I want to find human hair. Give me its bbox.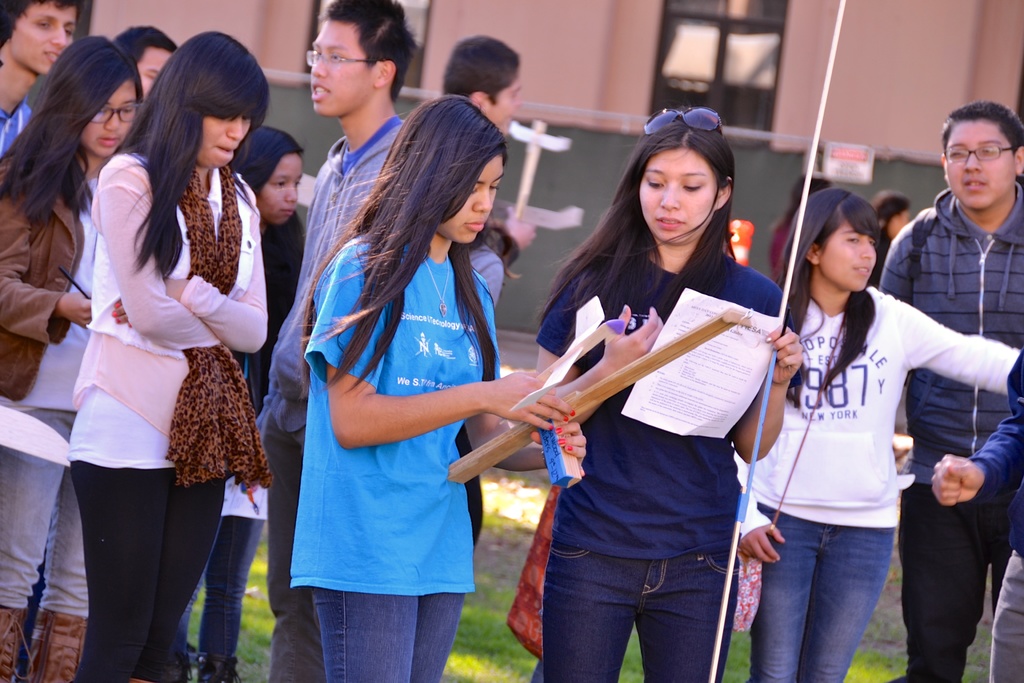
bbox=[228, 123, 307, 199].
